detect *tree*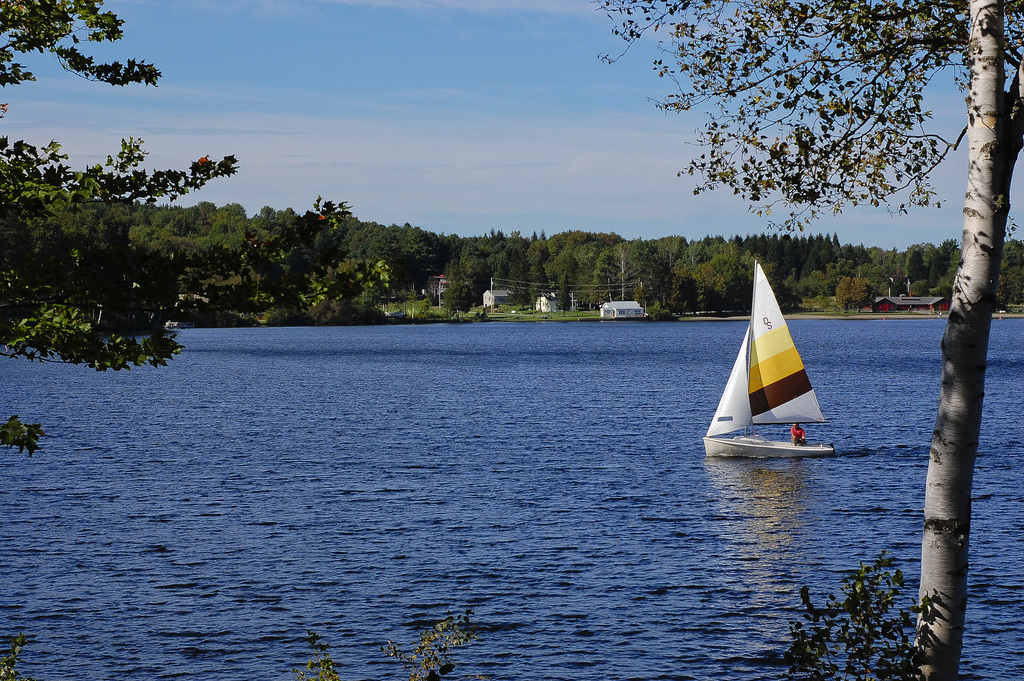
[121, 201, 182, 269]
